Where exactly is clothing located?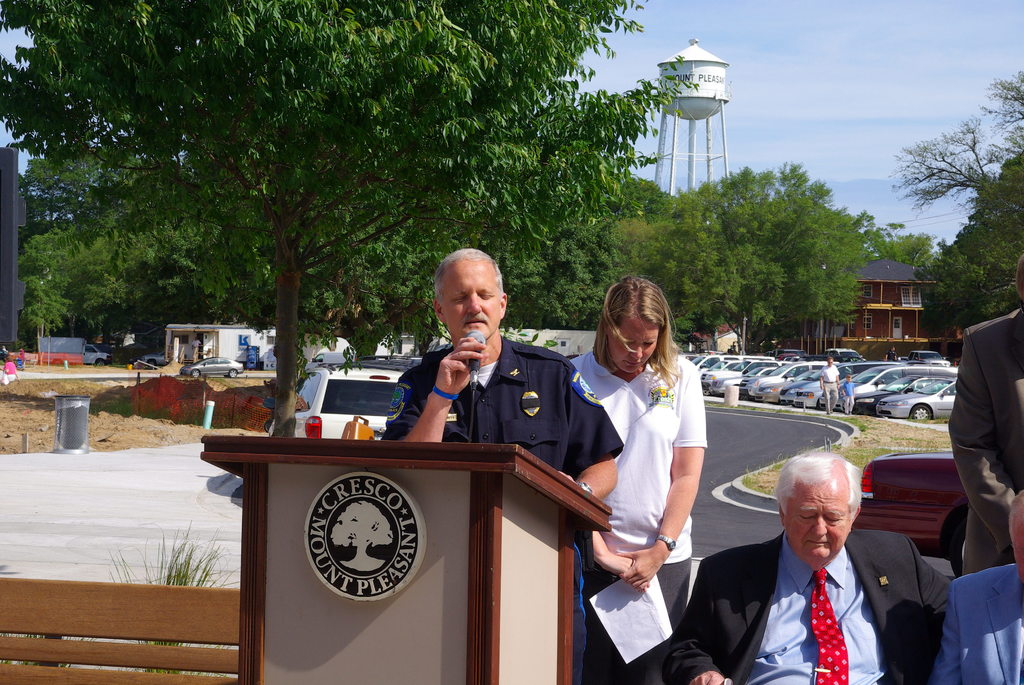
Its bounding box is x1=372 y1=336 x2=627 y2=684.
